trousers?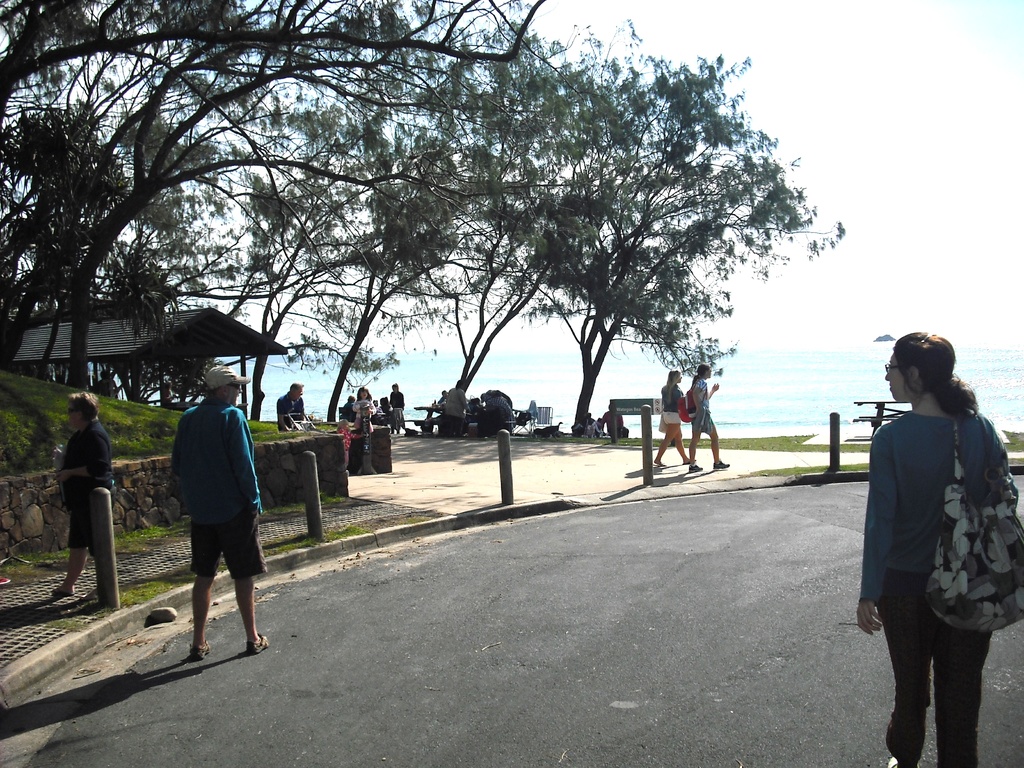
BBox(890, 605, 993, 733)
